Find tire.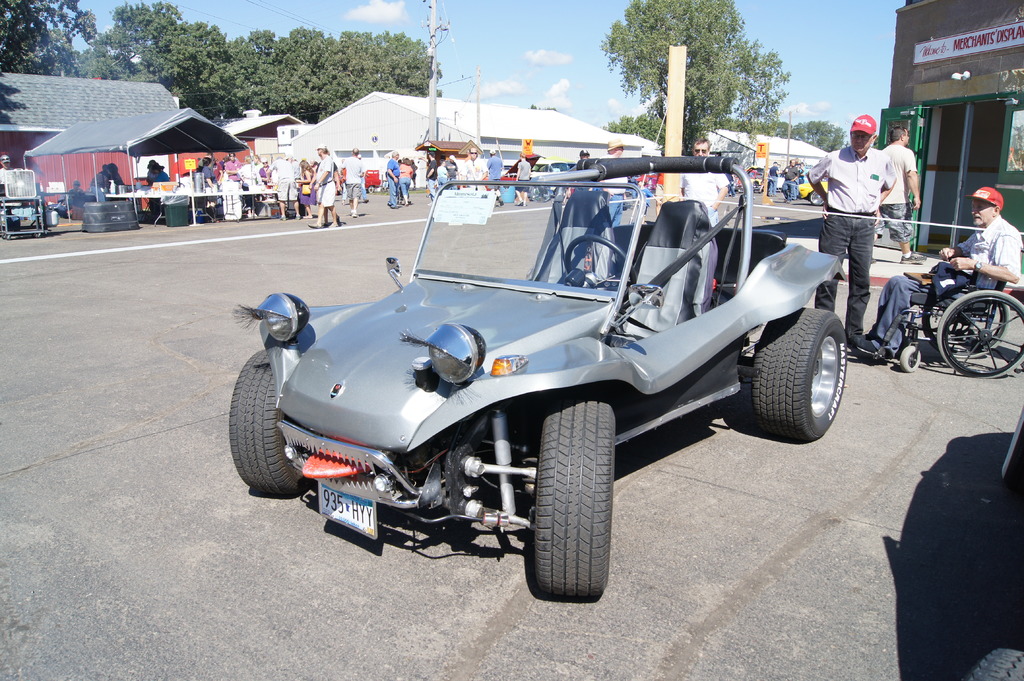
box=[369, 182, 375, 193].
